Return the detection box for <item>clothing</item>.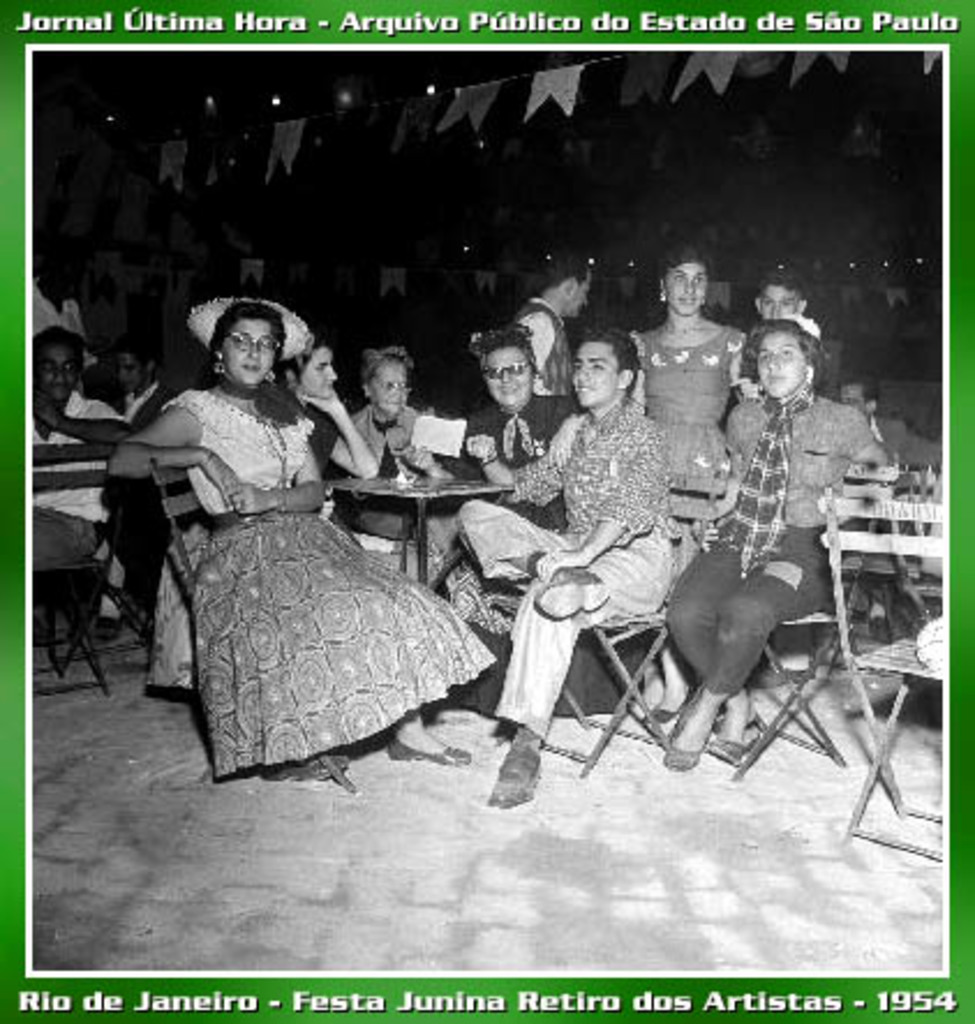
(594, 319, 753, 446).
